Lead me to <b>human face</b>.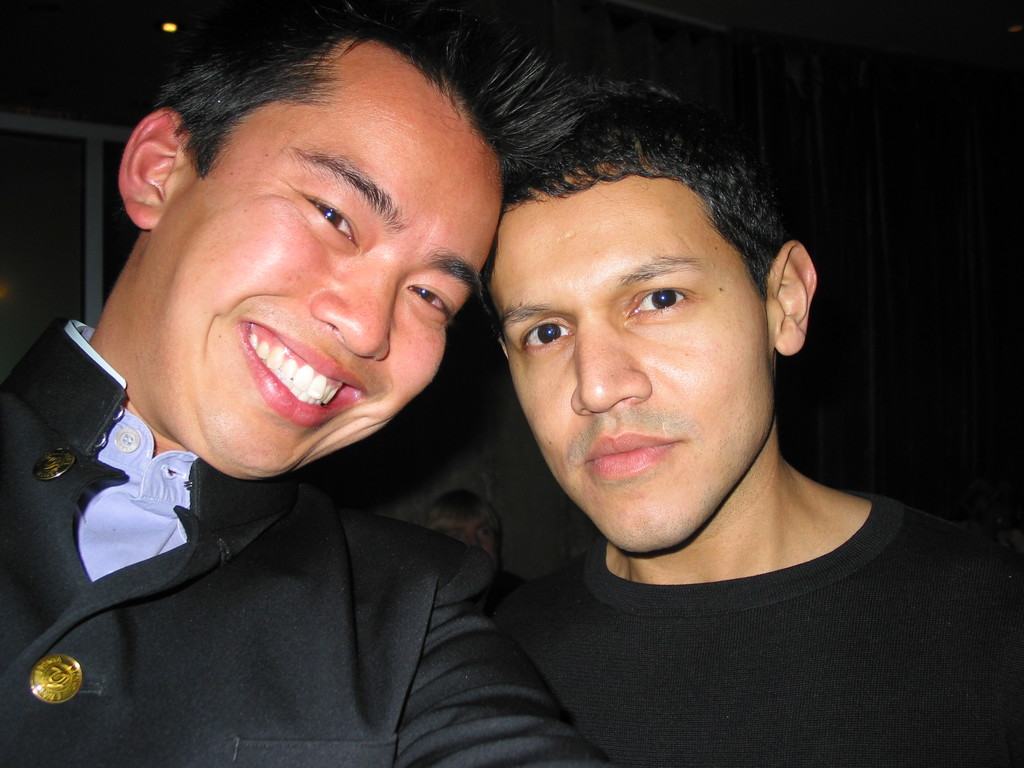
Lead to bbox=[487, 178, 772, 556].
